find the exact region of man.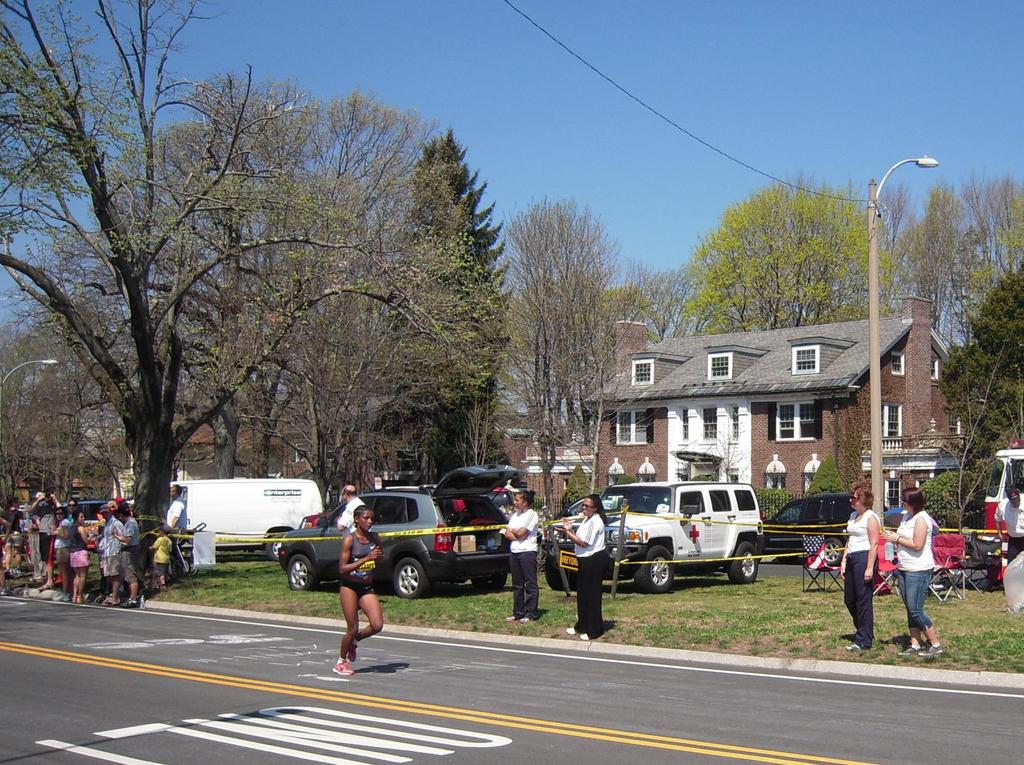
Exact region: box=[163, 483, 189, 551].
